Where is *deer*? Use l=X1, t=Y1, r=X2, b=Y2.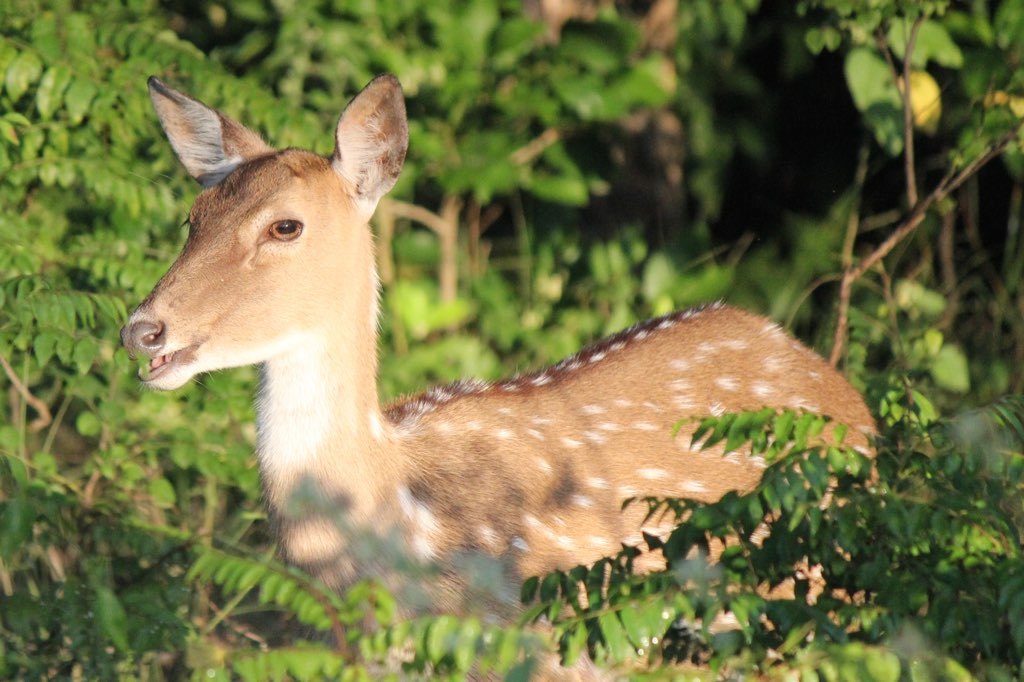
l=124, t=71, r=882, b=651.
